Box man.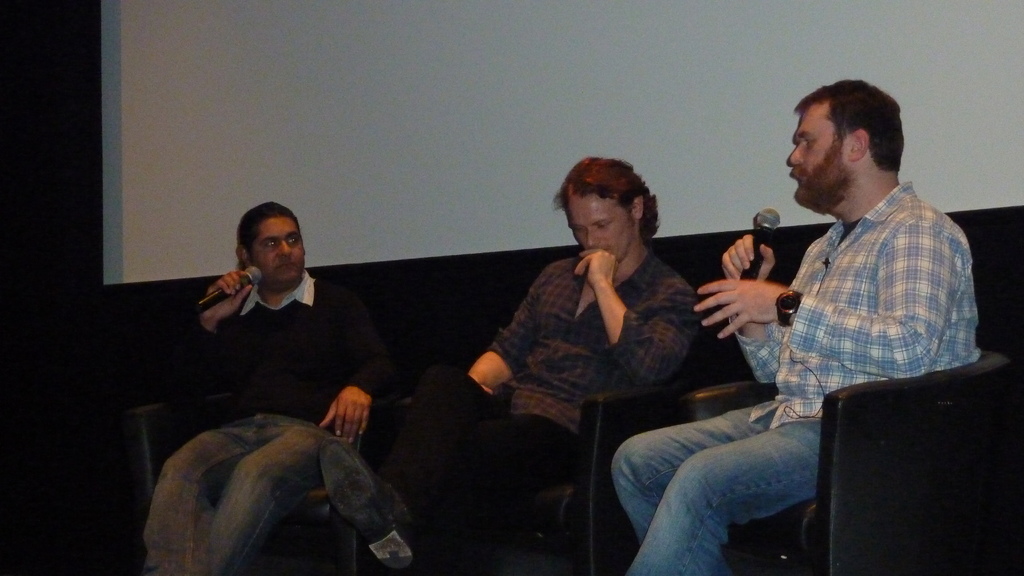
pyautogui.locateOnScreen(609, 80, 981, 575).
